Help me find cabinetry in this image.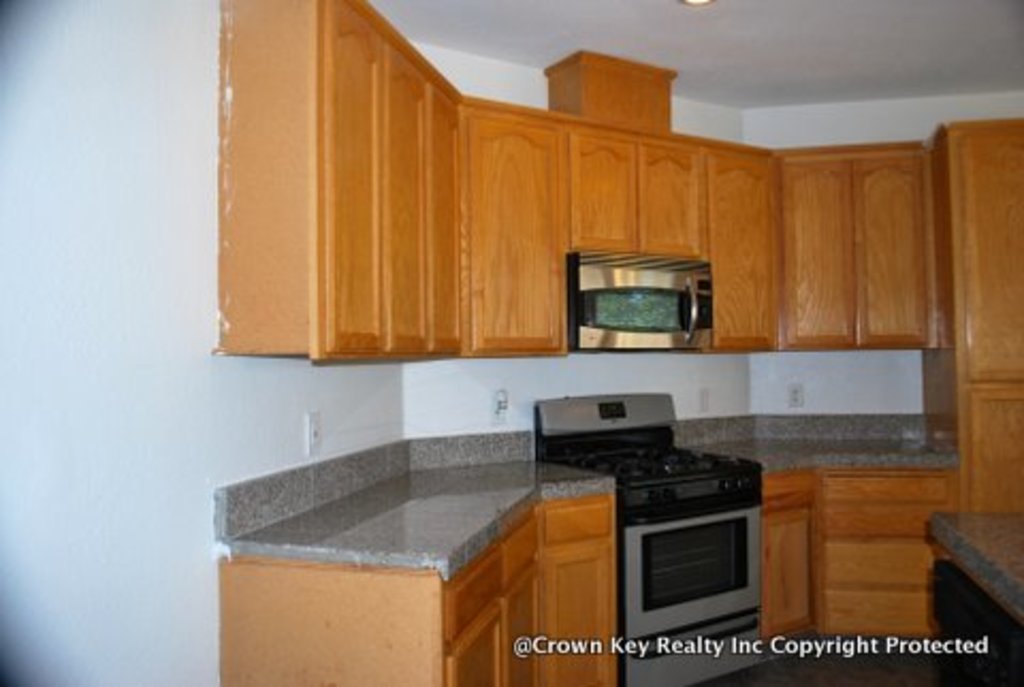
Found it: <box>779,156,932,344</box>.
